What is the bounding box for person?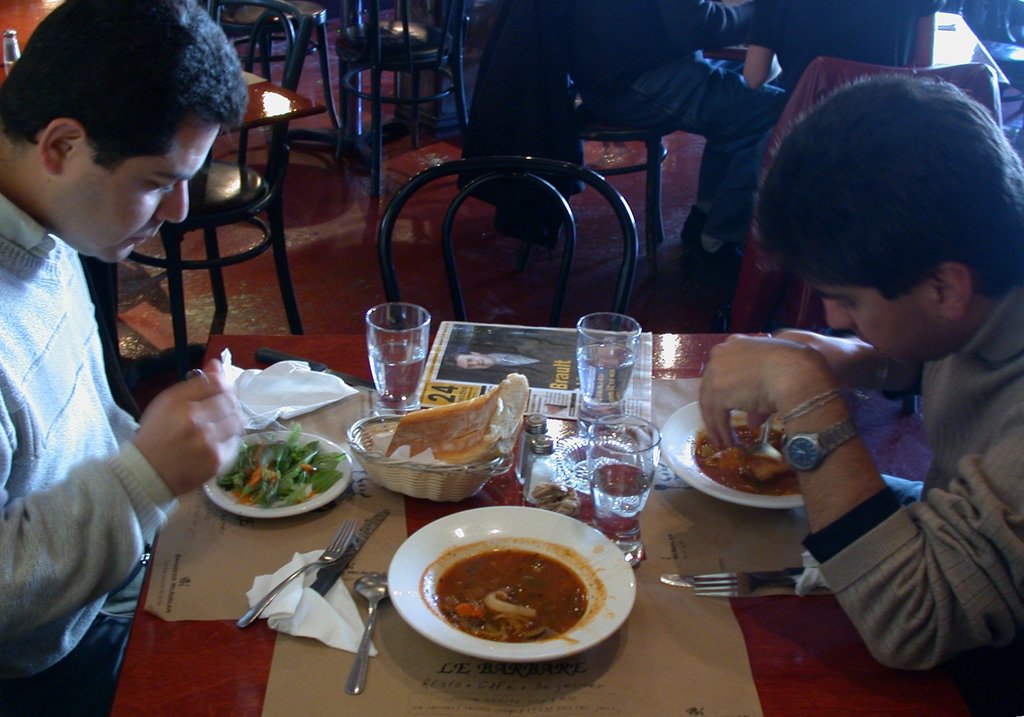
<bbox>743, 0, 948, 104</bbox>.
